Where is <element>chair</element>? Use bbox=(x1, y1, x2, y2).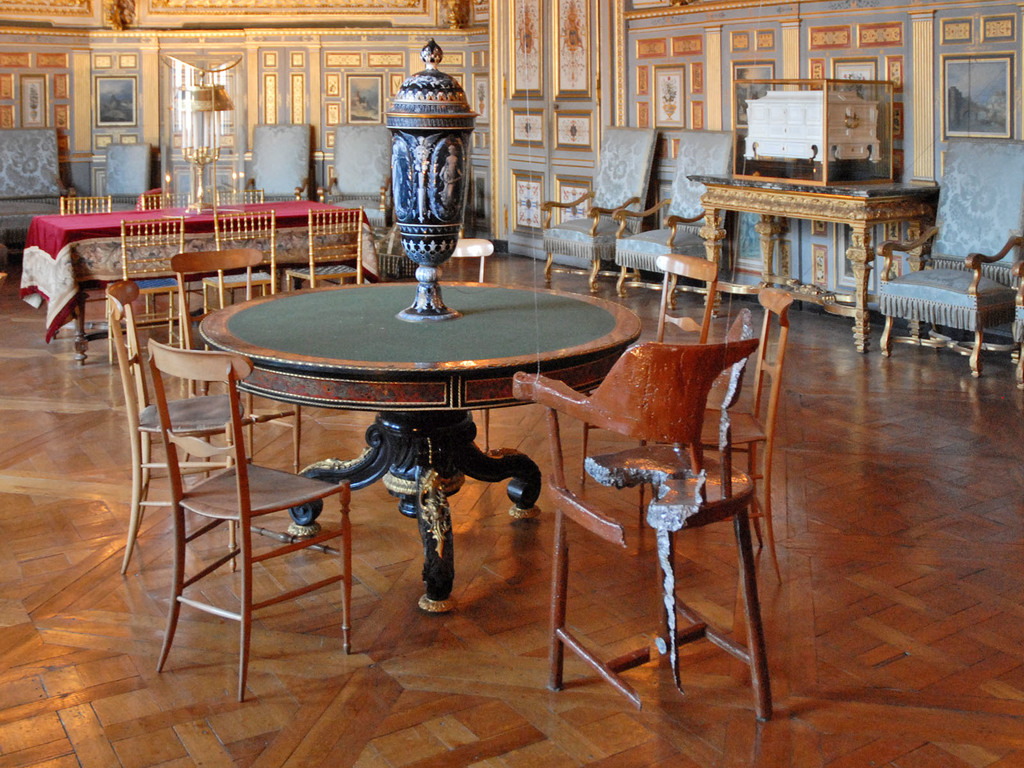
bbox=(540, 122, 662, 295).
